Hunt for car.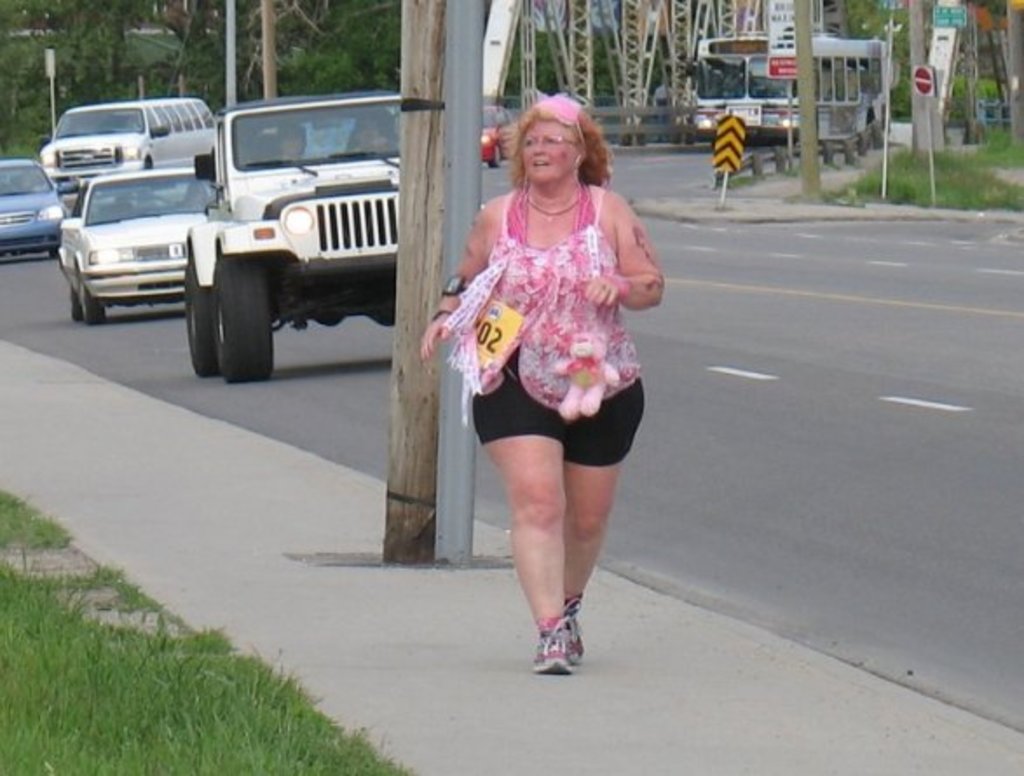
Hunted down at [x1=483, y1=103, x2=522, y2=167].
